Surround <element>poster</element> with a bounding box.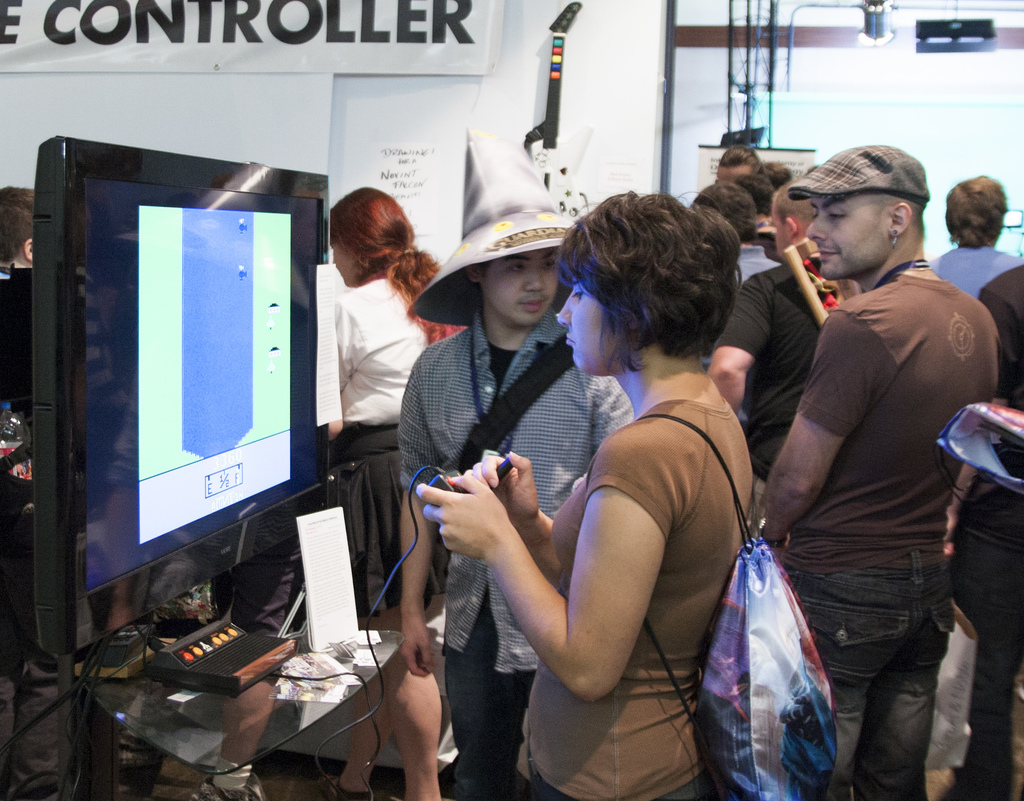
342, 97, 467, 239.
